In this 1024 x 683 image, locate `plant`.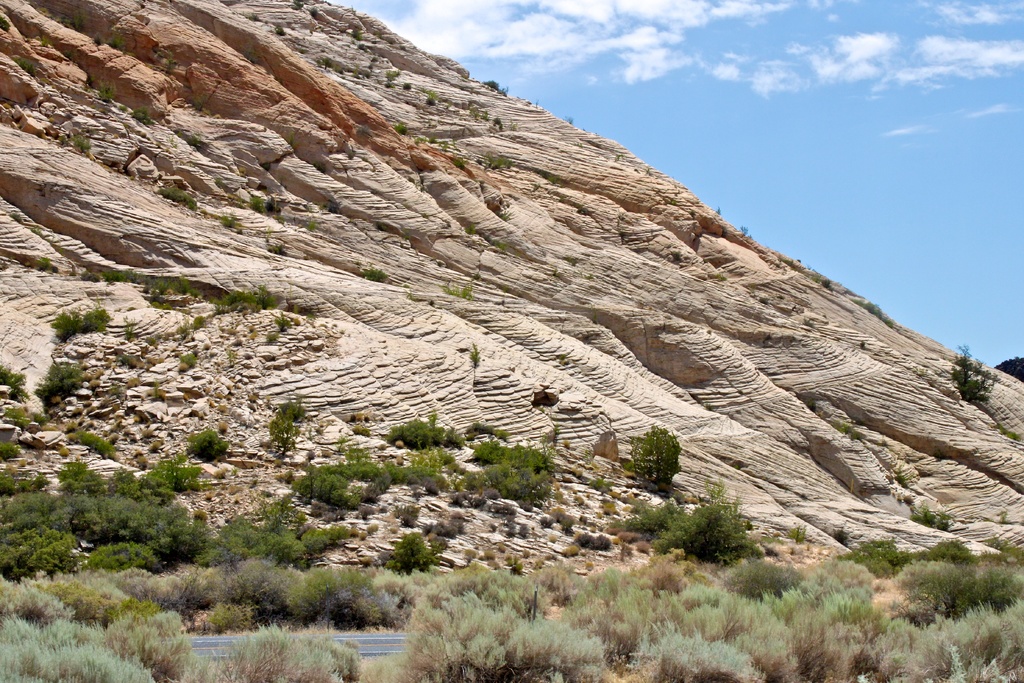
Bounding box: <region>669, 252, 684, 261</region>.
